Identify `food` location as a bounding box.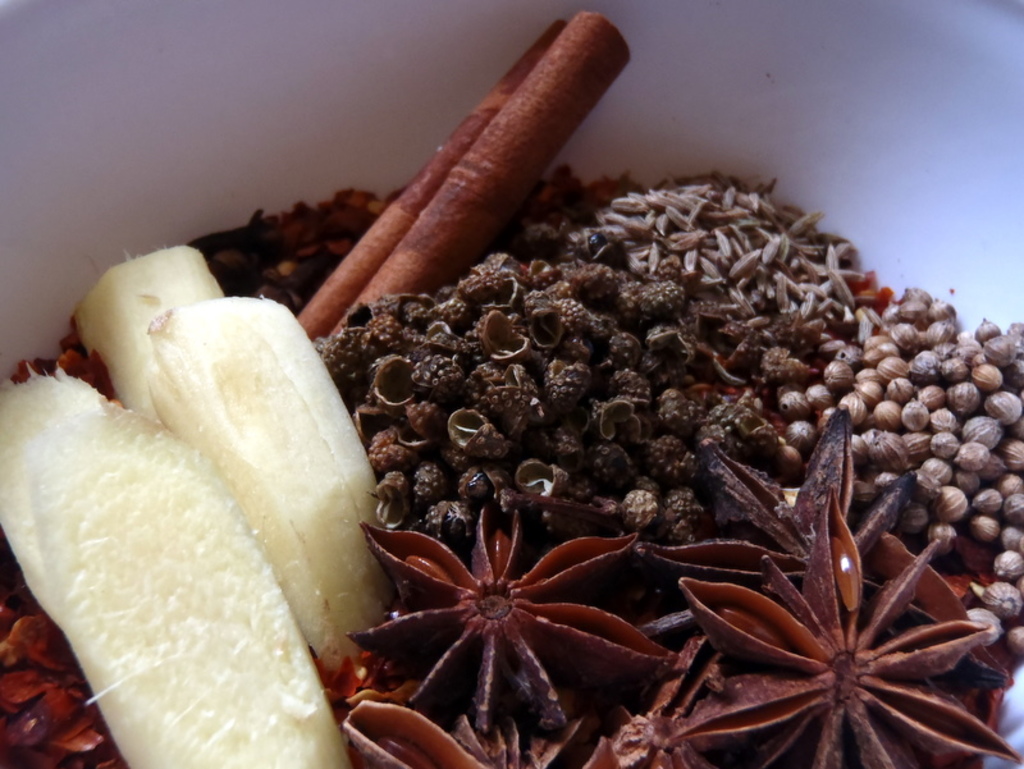
329/9/634/340.
